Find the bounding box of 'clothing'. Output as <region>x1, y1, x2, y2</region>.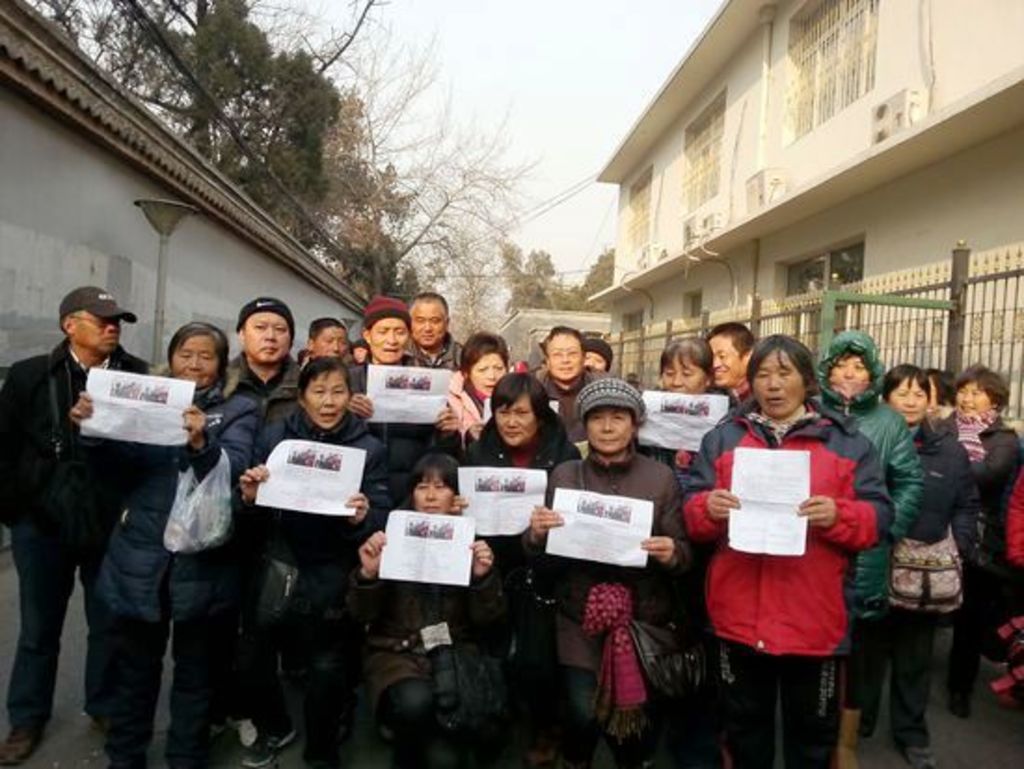
<region>225, 352, 307, 477</region>.
